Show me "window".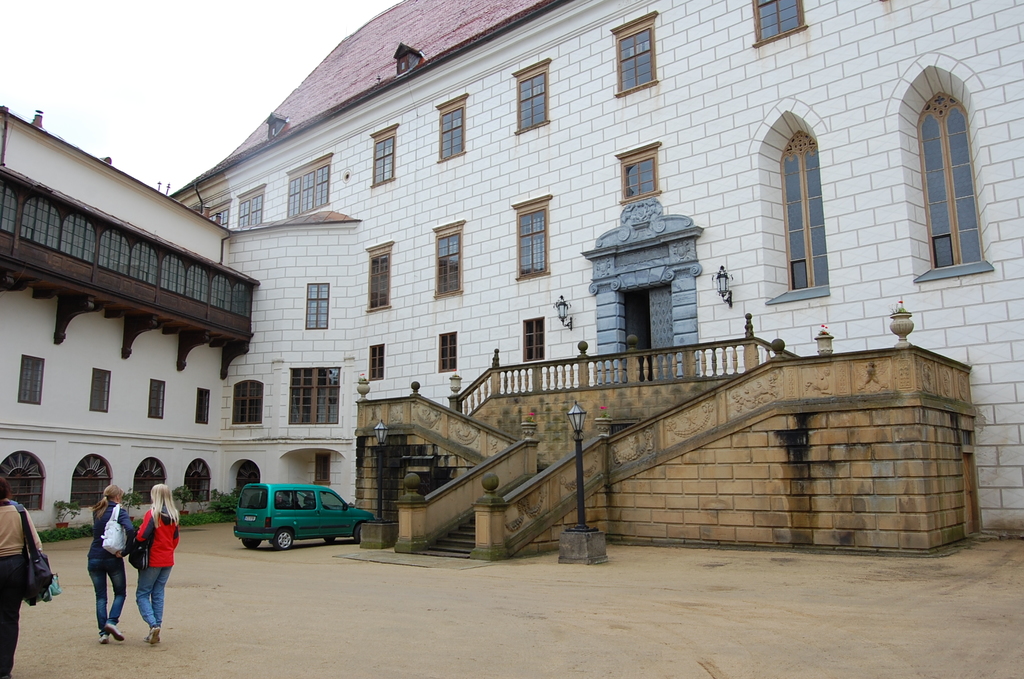
"window" is here: pyautogui.locateOnScreen(370, 122, 397, 186).
